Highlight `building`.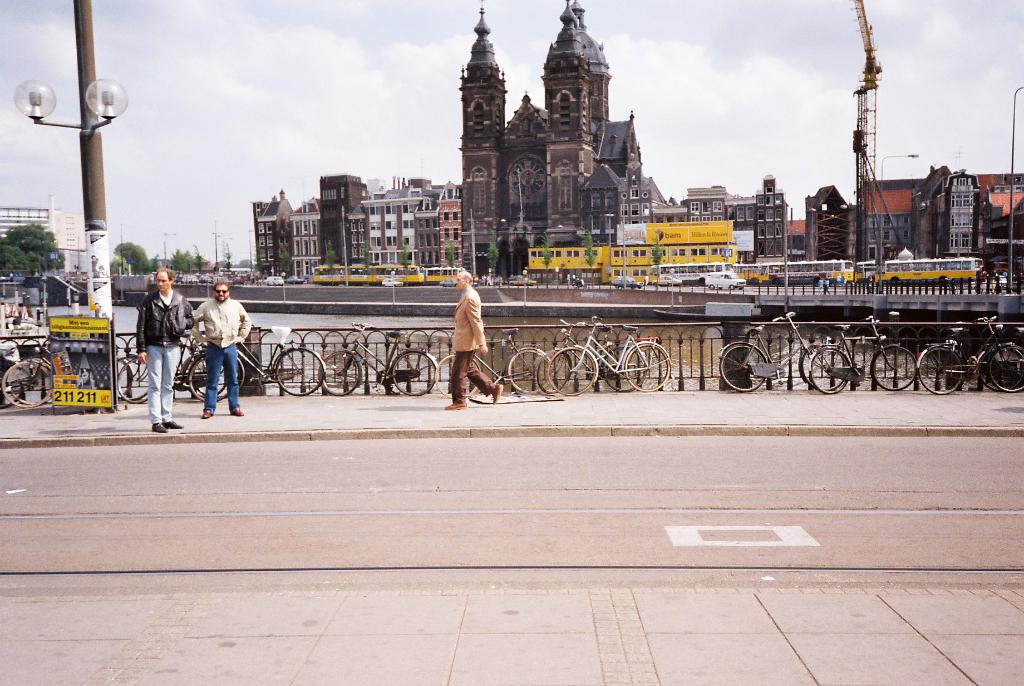
Highlighted region: locate(688, 180, 790, 261).
